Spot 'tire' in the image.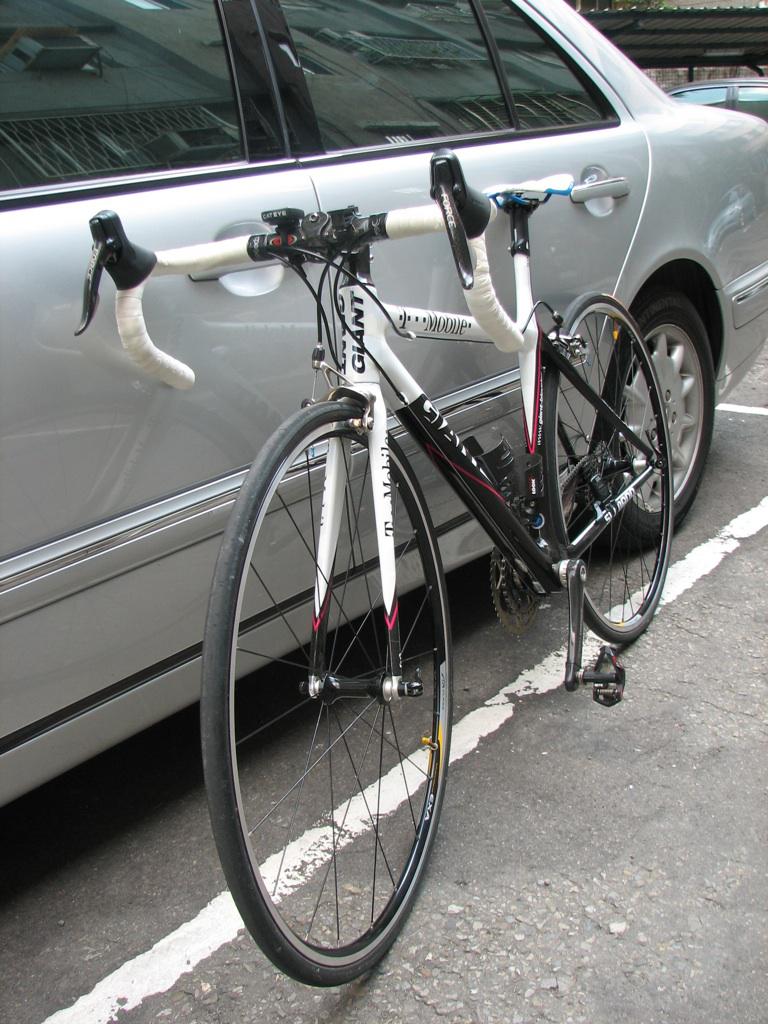
'tire' found at x1=548, y1=290, x2=679, y2=648.
